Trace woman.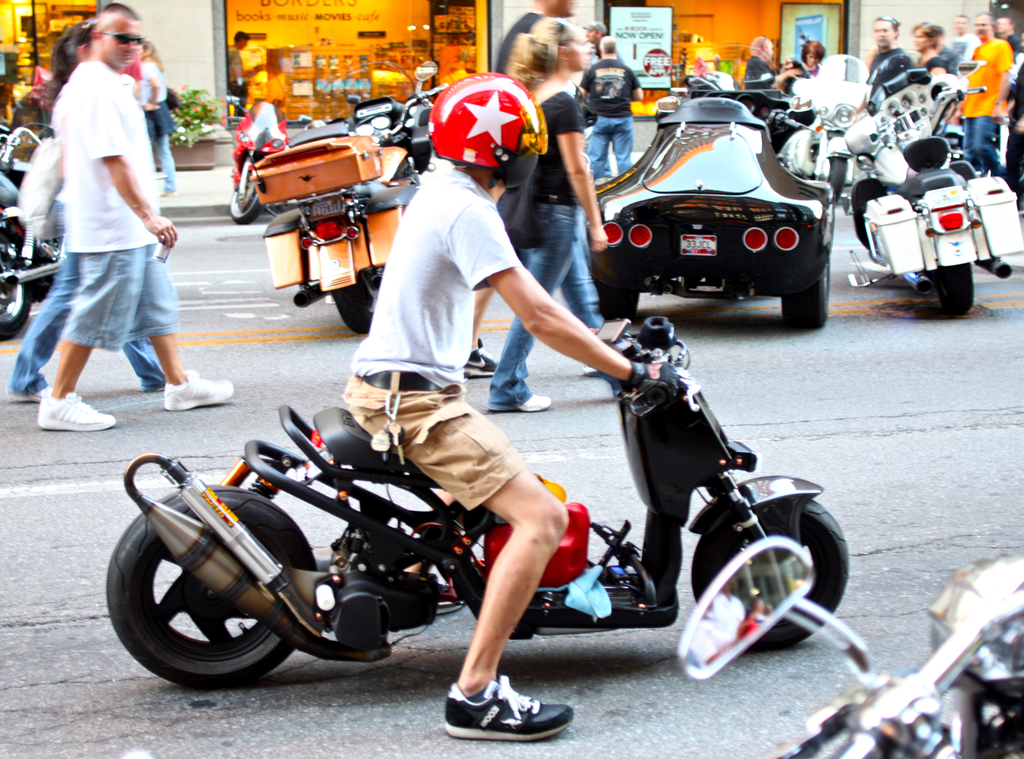
Traced to <region>785, 45, 829, 84</region>.
